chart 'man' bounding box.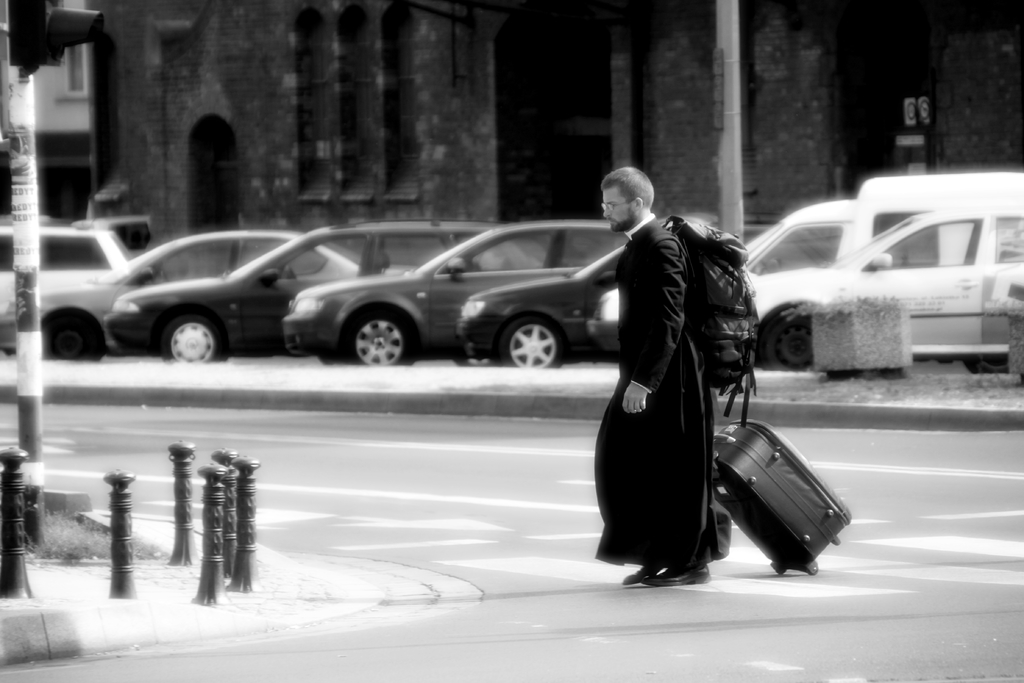
Charted: left=596, top=156, right=783, bottom=593.
